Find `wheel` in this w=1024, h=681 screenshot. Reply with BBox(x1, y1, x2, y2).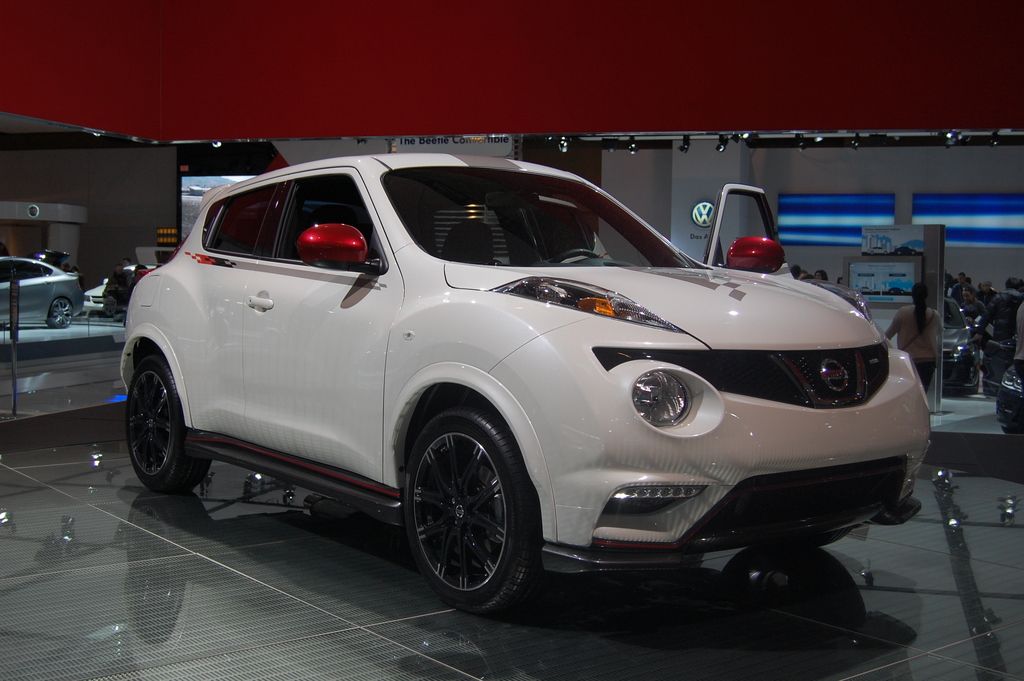
BBox(122, 350, 213, 495).
